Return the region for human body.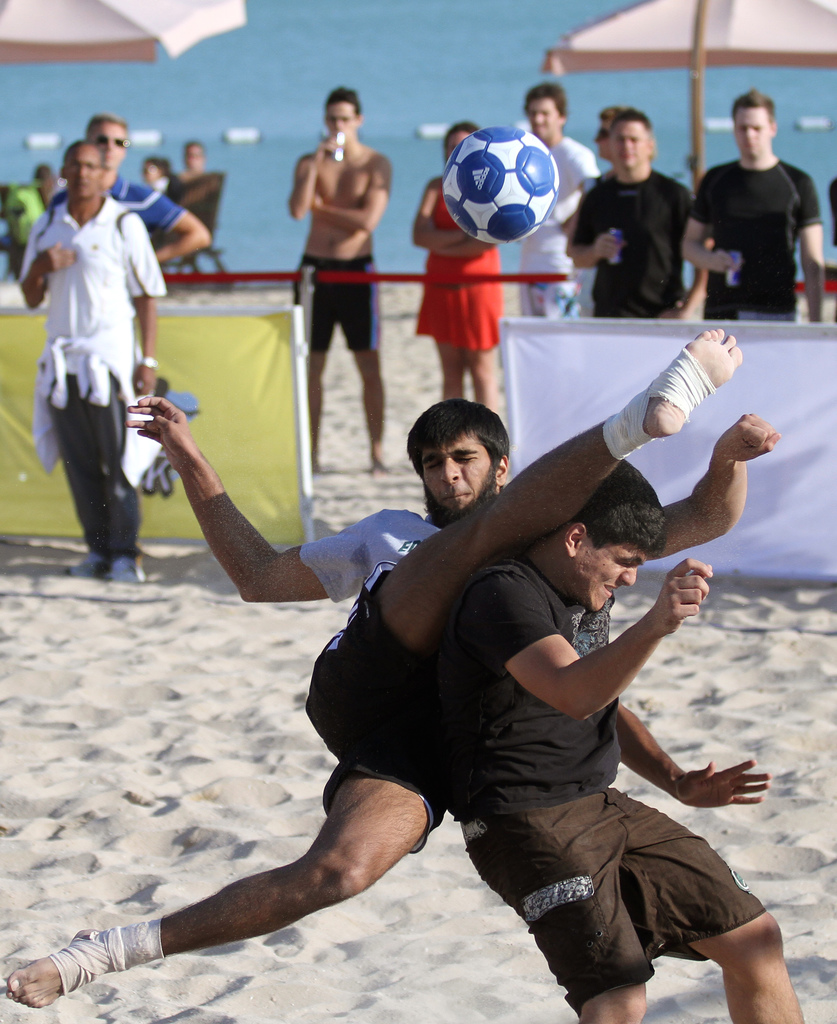
bbox(443, 559, 806, 1023).
